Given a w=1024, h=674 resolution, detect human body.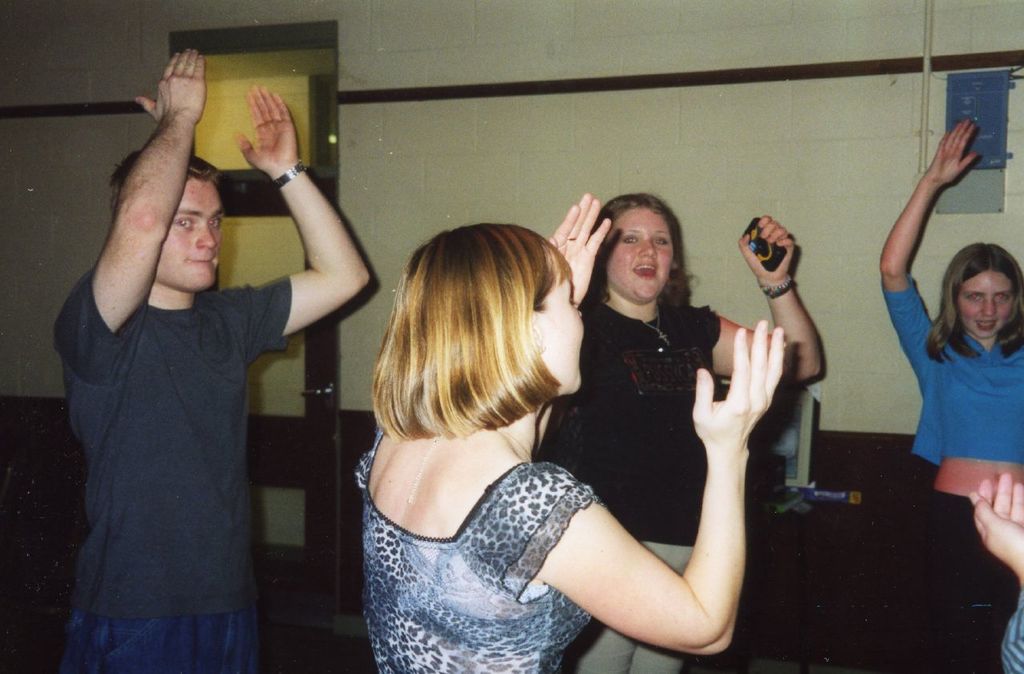
(355,221,782,673).
